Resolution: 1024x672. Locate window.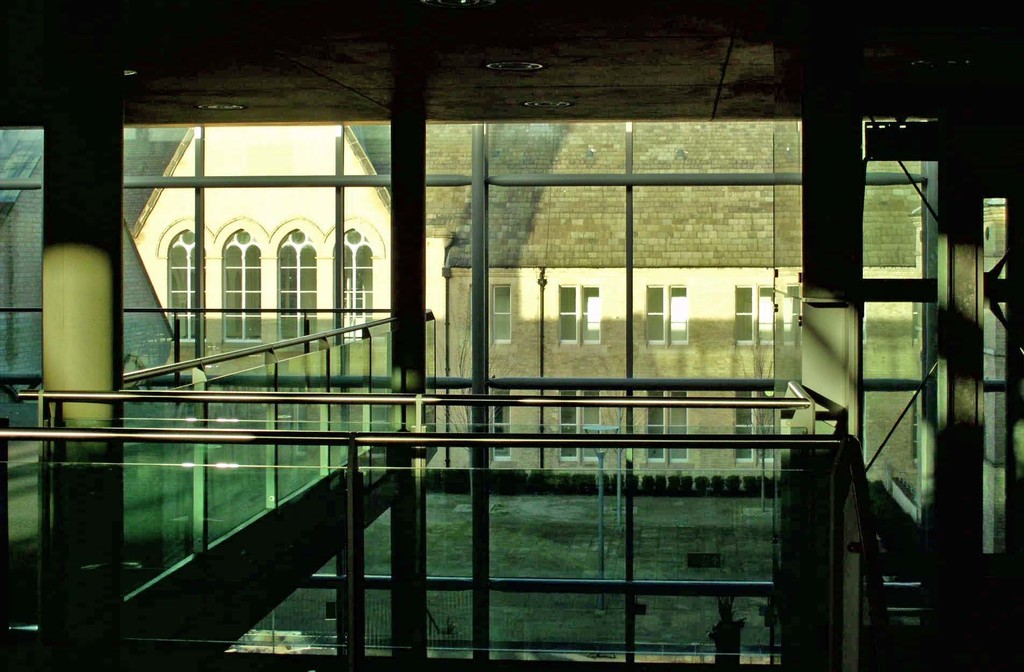
{"left": 639, "top": 388, "right": 690, "bottom": 466}.
